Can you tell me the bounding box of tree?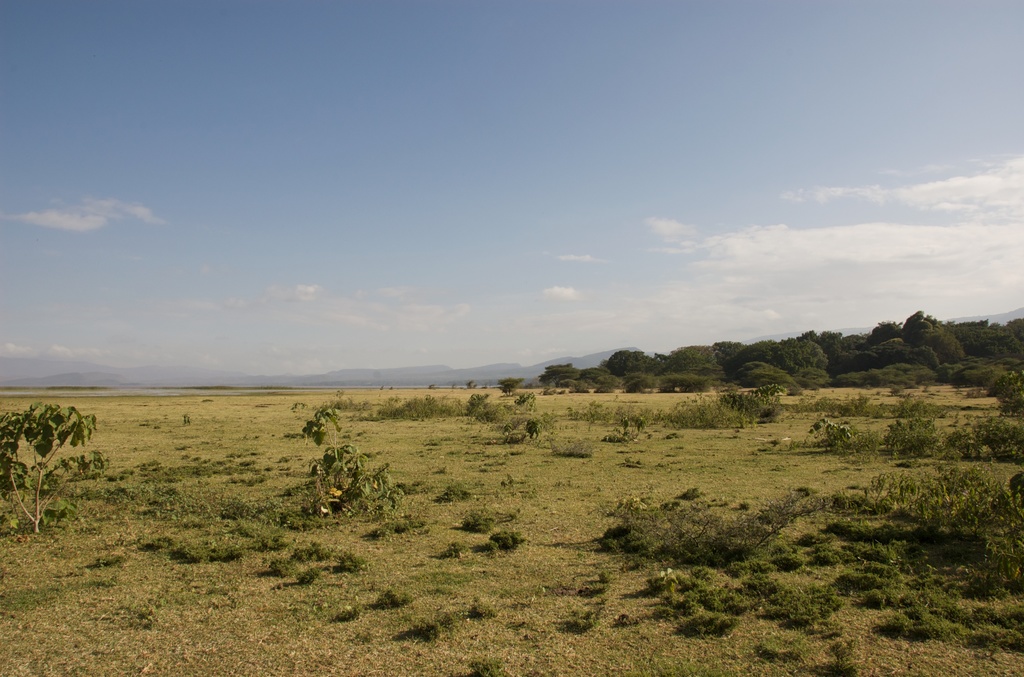
<bbox>1005, 316, 1023, 348</bbox>.
